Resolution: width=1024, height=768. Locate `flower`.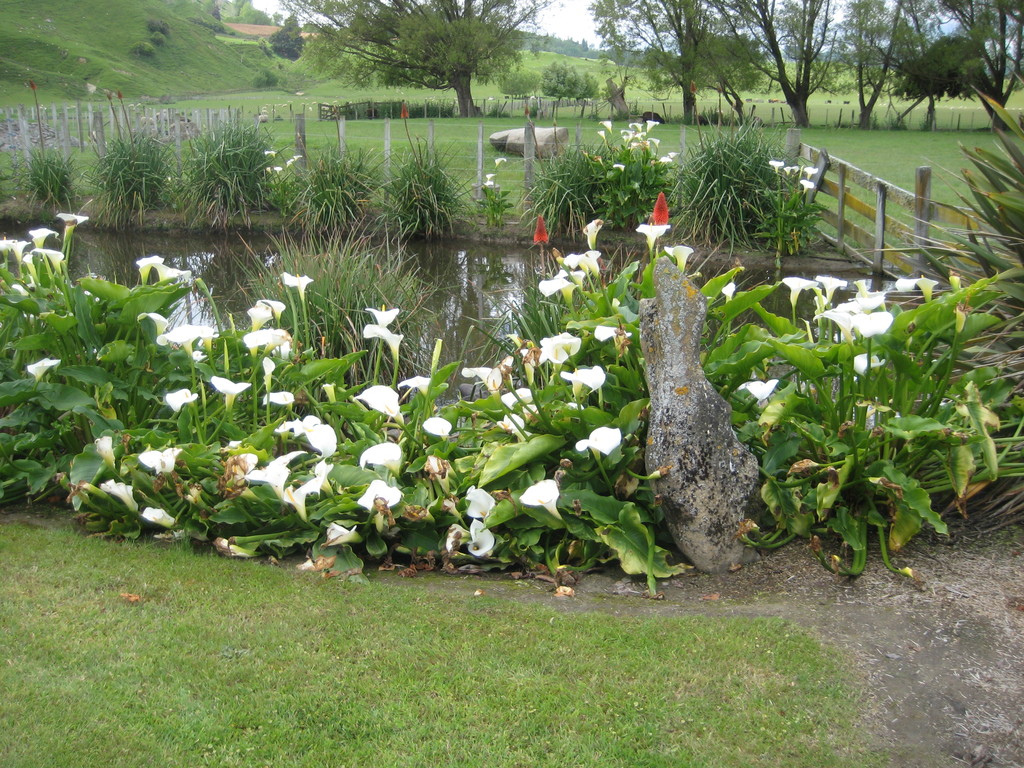
Rect(283, 484, 311, 520).
